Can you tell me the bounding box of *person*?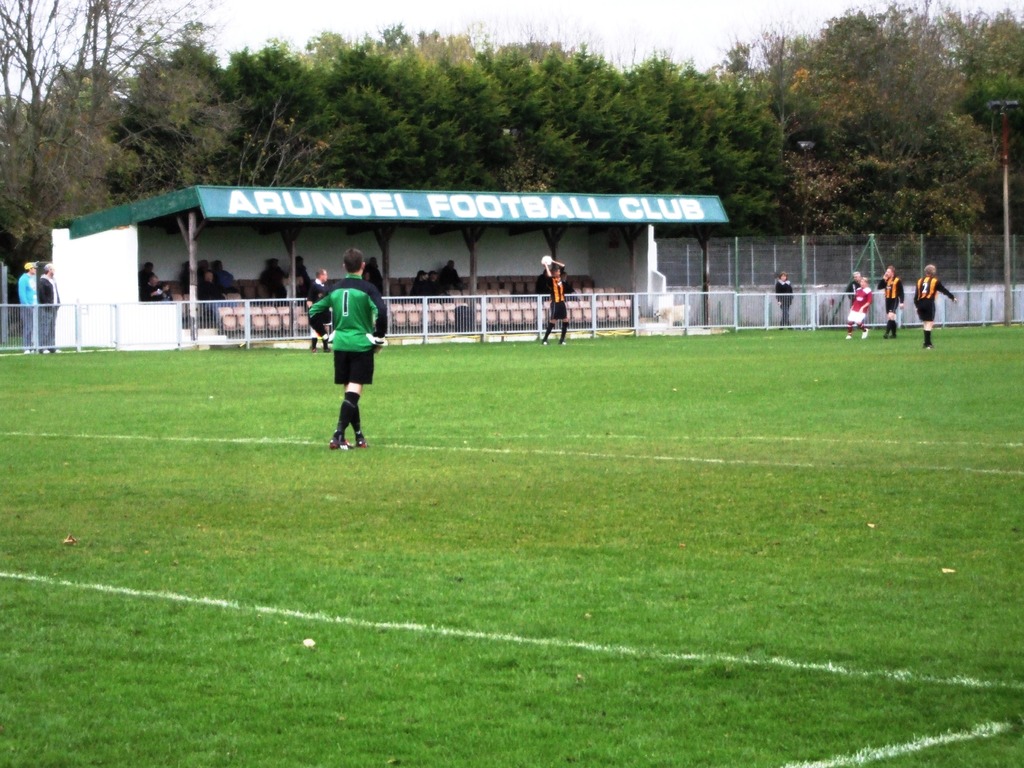
detection(138, 275, 163, 300).
